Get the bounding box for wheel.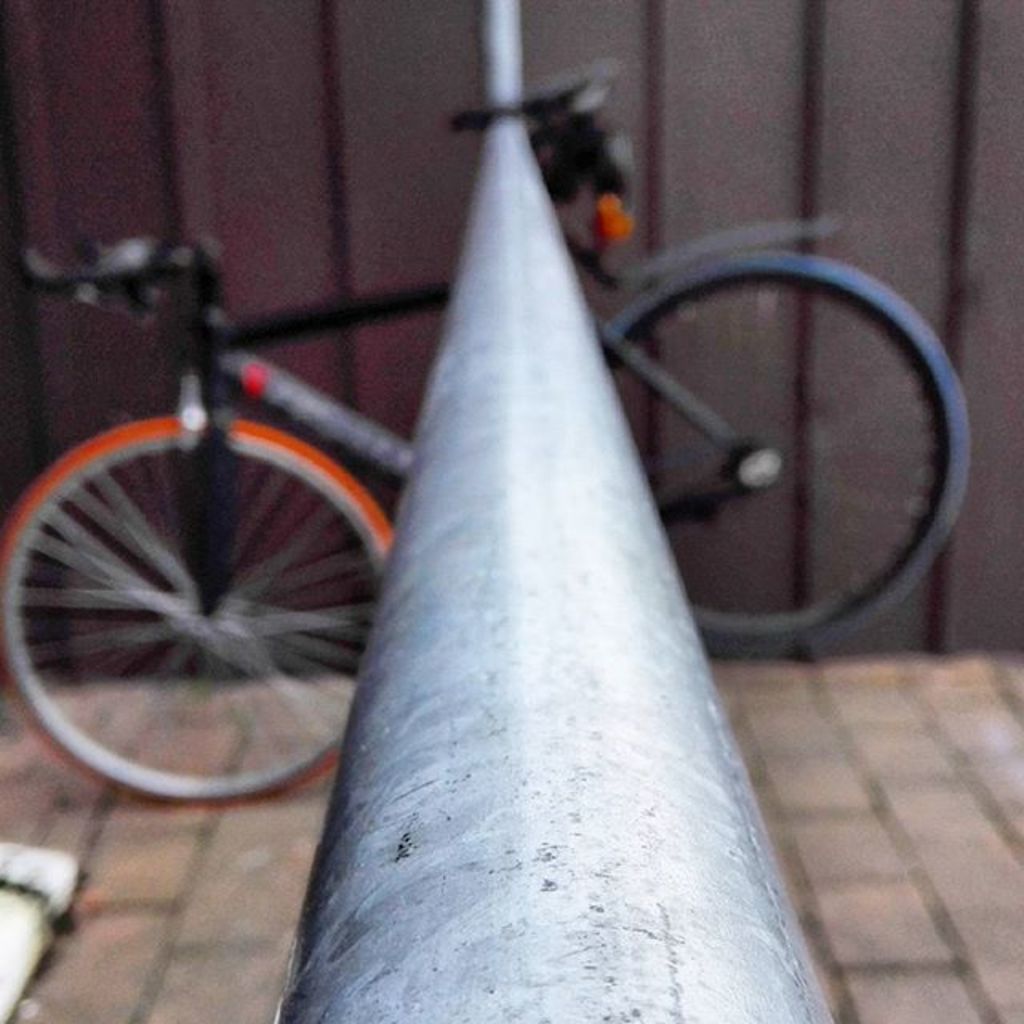
(595,251,965,658).
